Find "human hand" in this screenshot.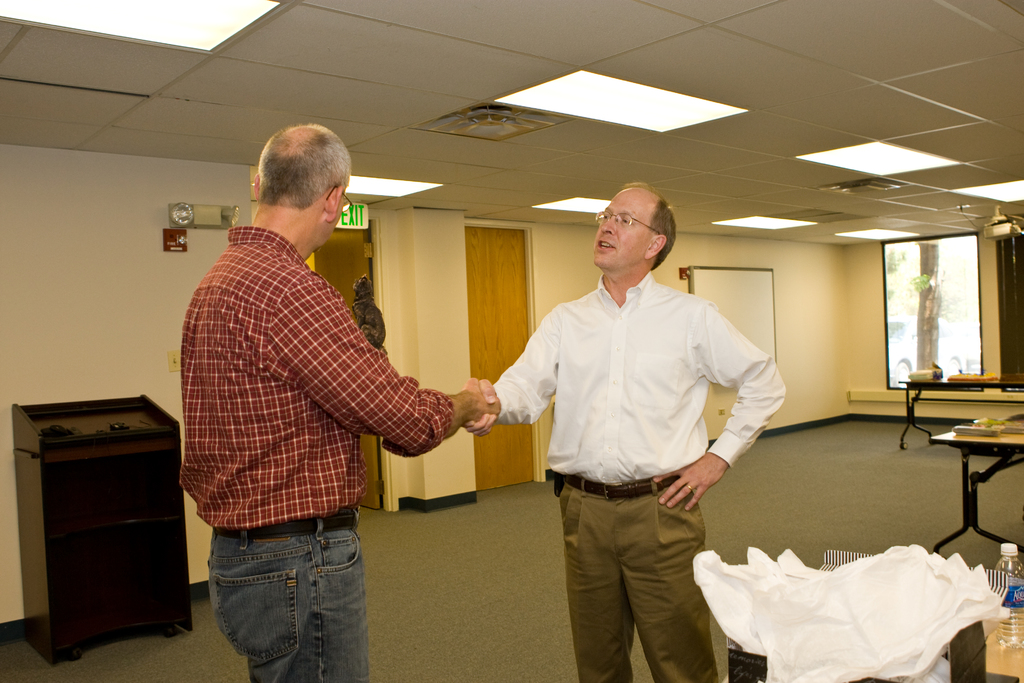
The bounding box for "human hand" is box(464, 375, 498, 440).
